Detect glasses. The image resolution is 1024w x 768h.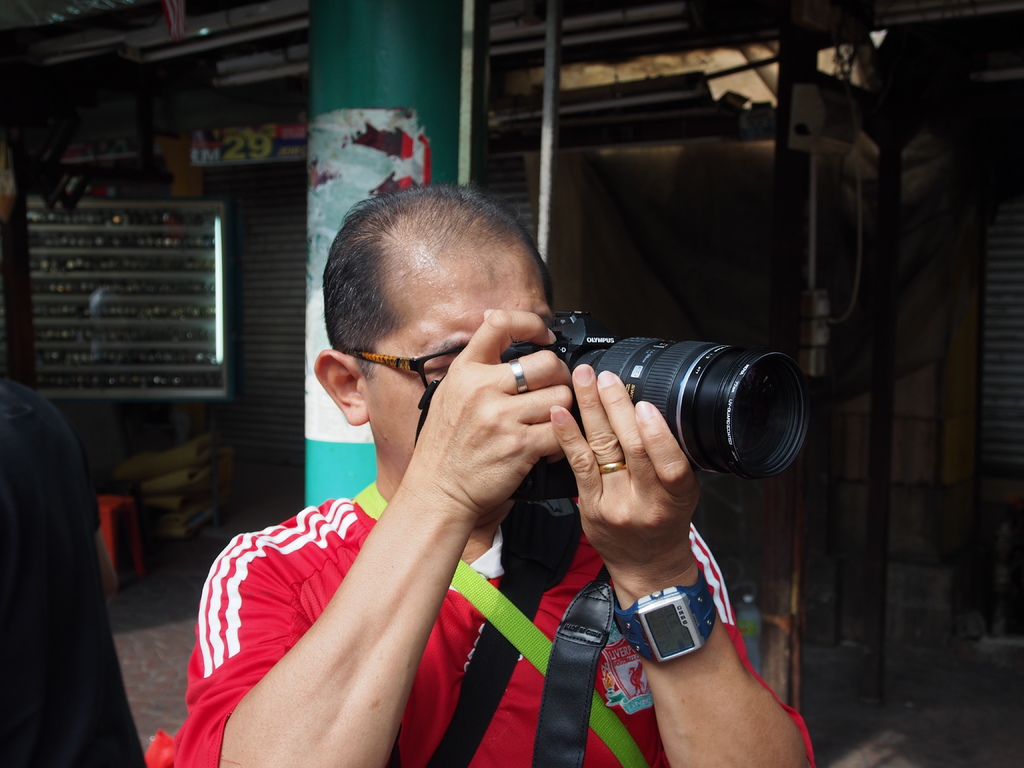
pyautogui.locateOnScreen(328, 341, 478, 408).
